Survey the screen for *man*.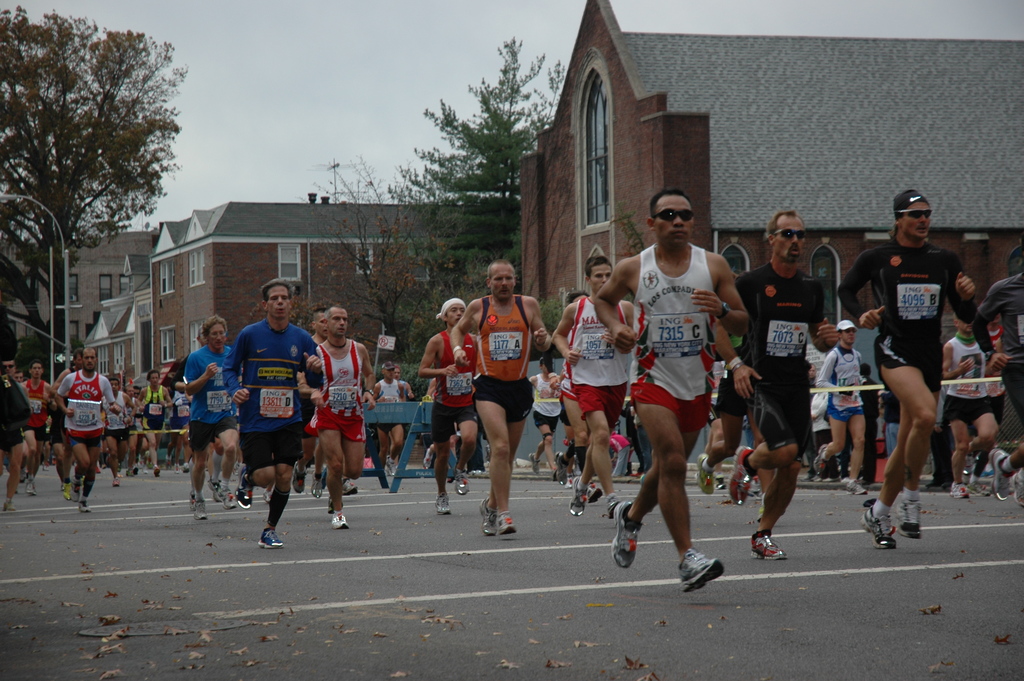
Survey found: (225,279,322,548).
